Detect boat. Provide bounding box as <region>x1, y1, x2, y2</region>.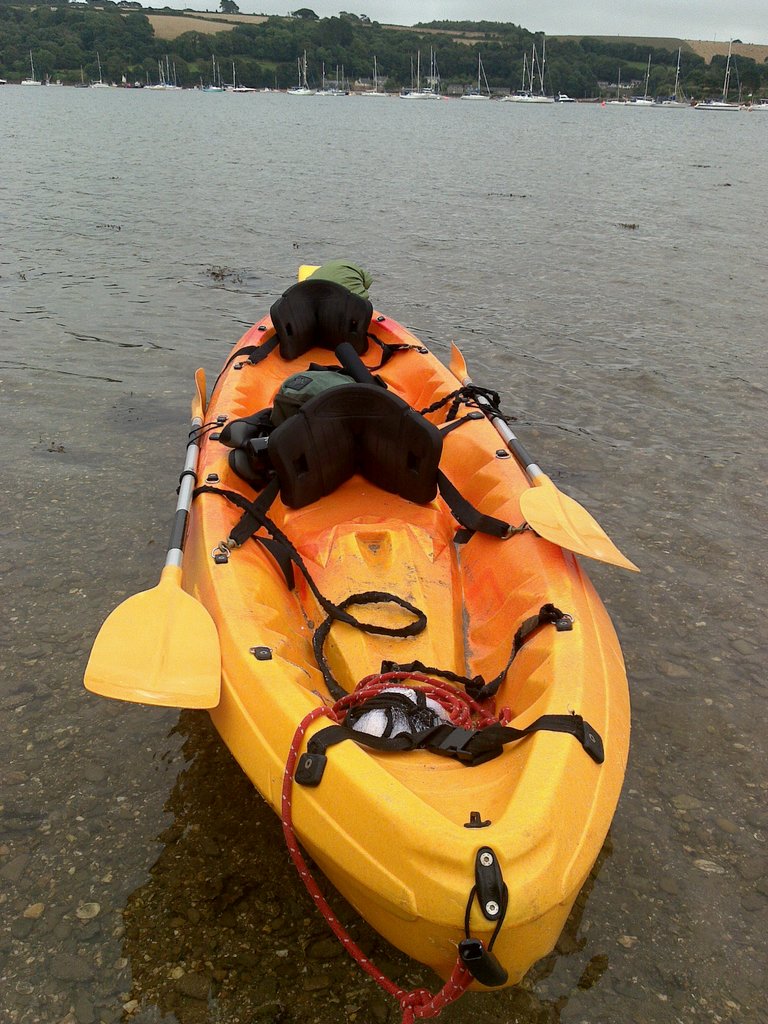
<region>44, 75, 67, 87</region>.
